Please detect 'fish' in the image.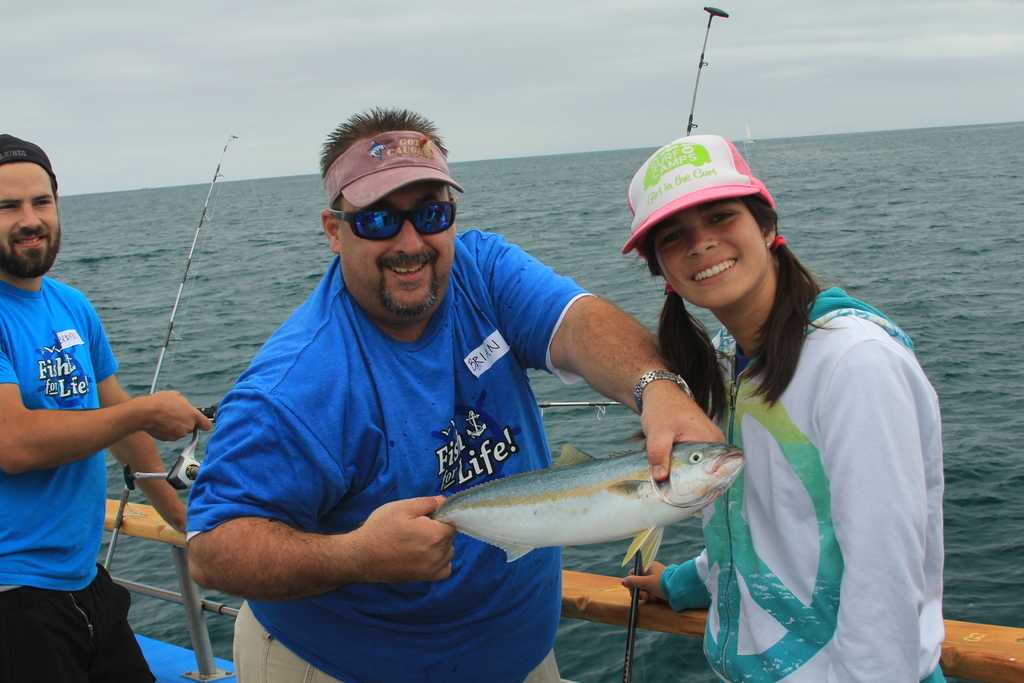
x1=357 y1=436 x2=753 y2=586.
